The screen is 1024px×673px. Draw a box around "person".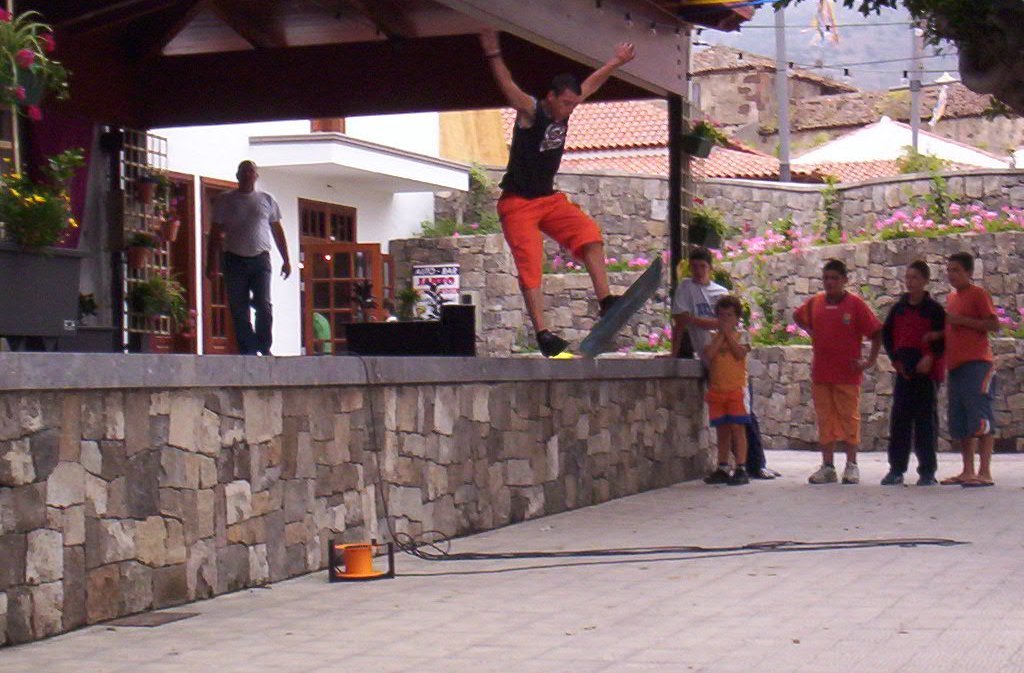
rect(877, 261, 946, 487).
